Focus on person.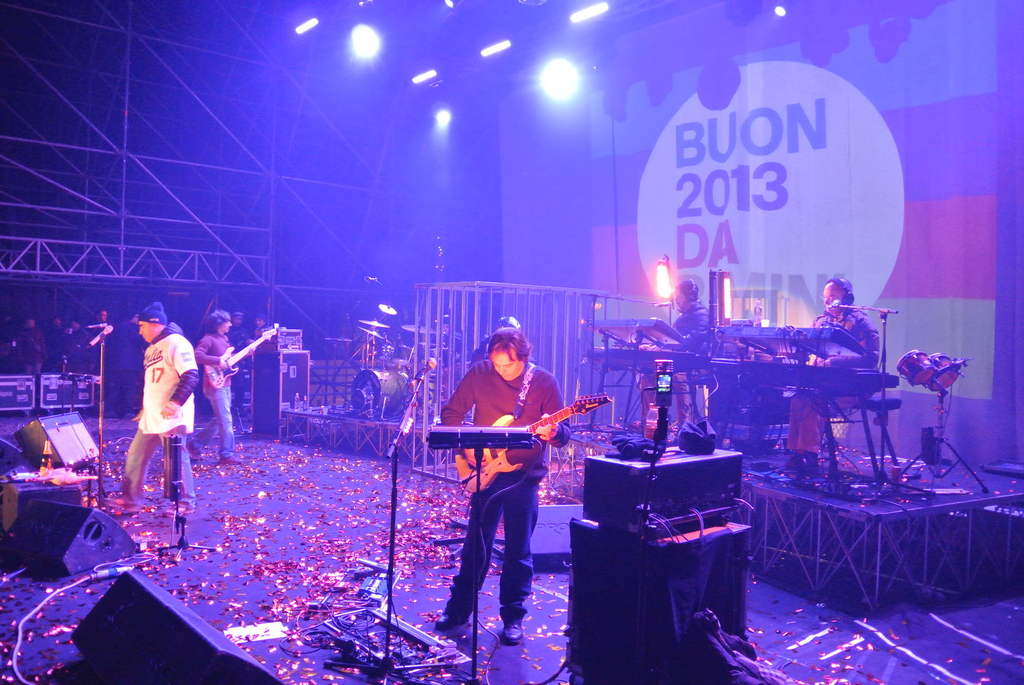
Focused at rect(104, 297, 202, 514).
